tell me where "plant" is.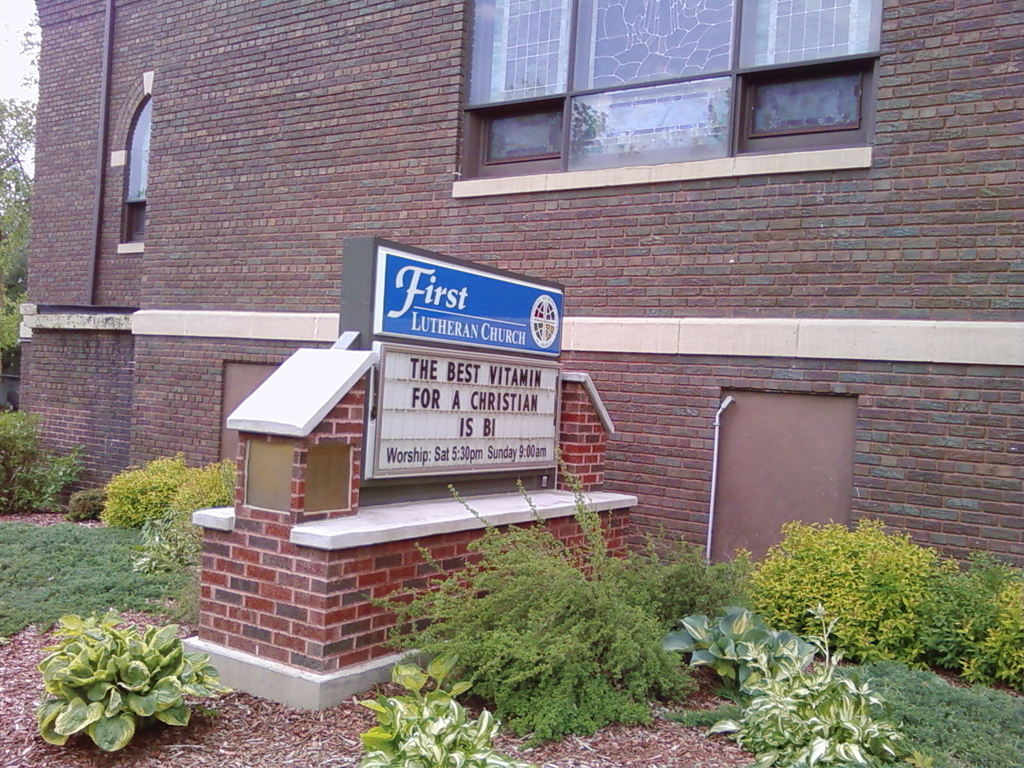
"plant" is at <bbox>102, 447, 228, 559</bbox>.
